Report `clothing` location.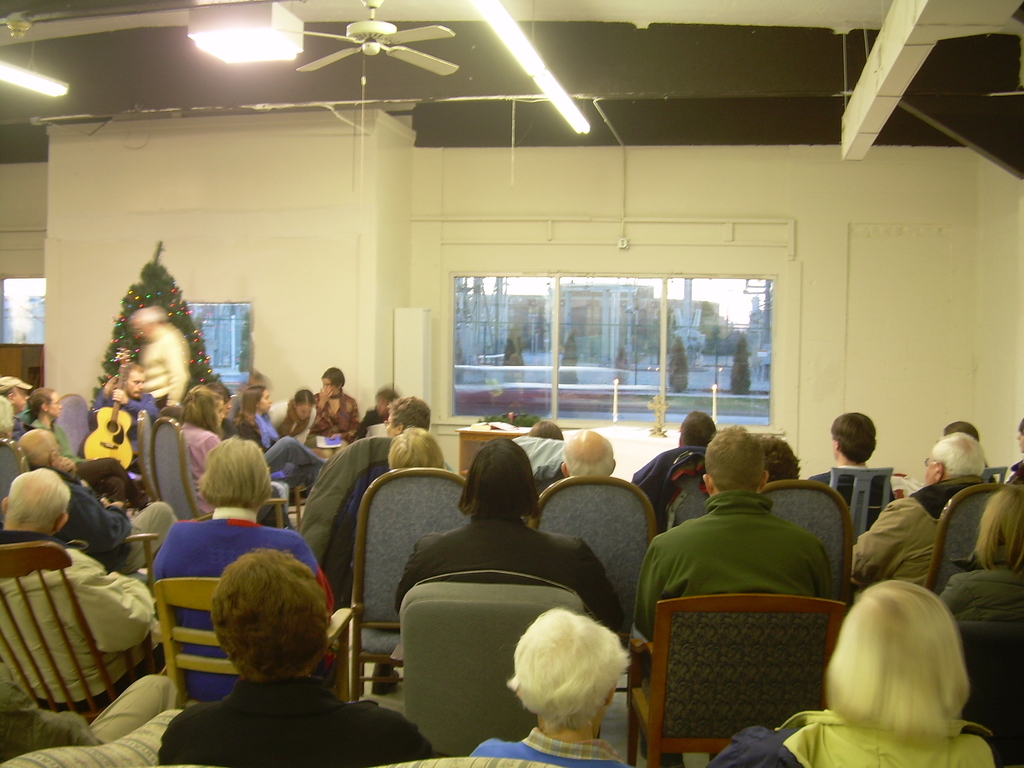
Report: (31, 468, 184, 575).
